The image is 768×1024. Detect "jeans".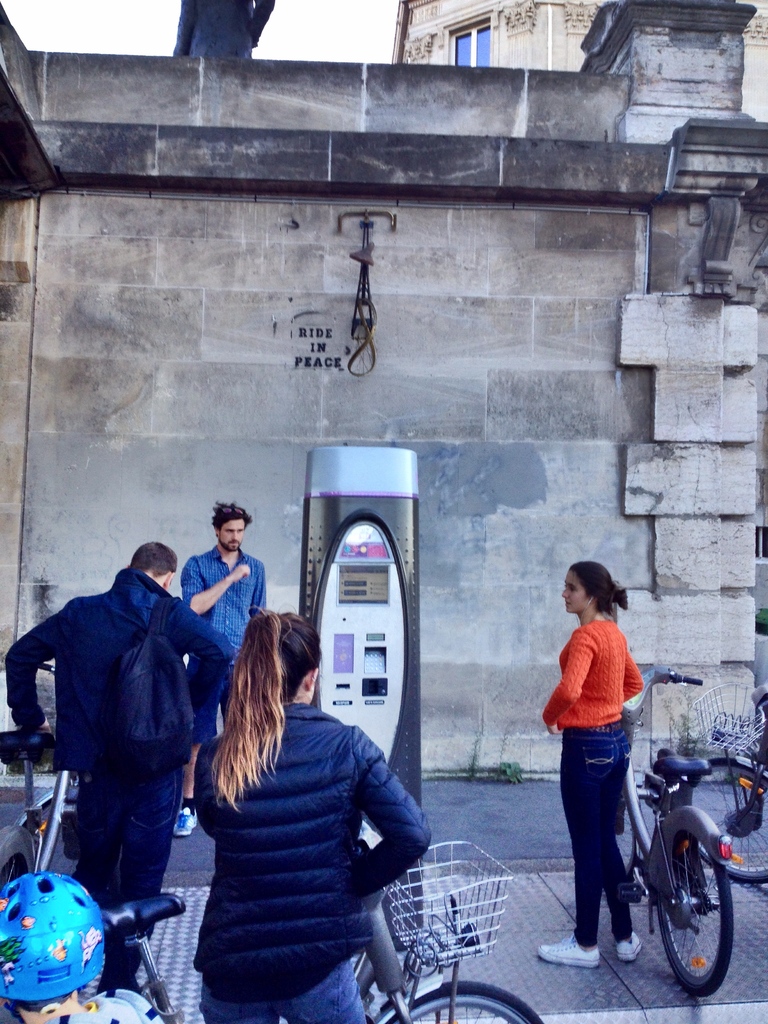
Detection: box(201, 956, 365, 1023).
